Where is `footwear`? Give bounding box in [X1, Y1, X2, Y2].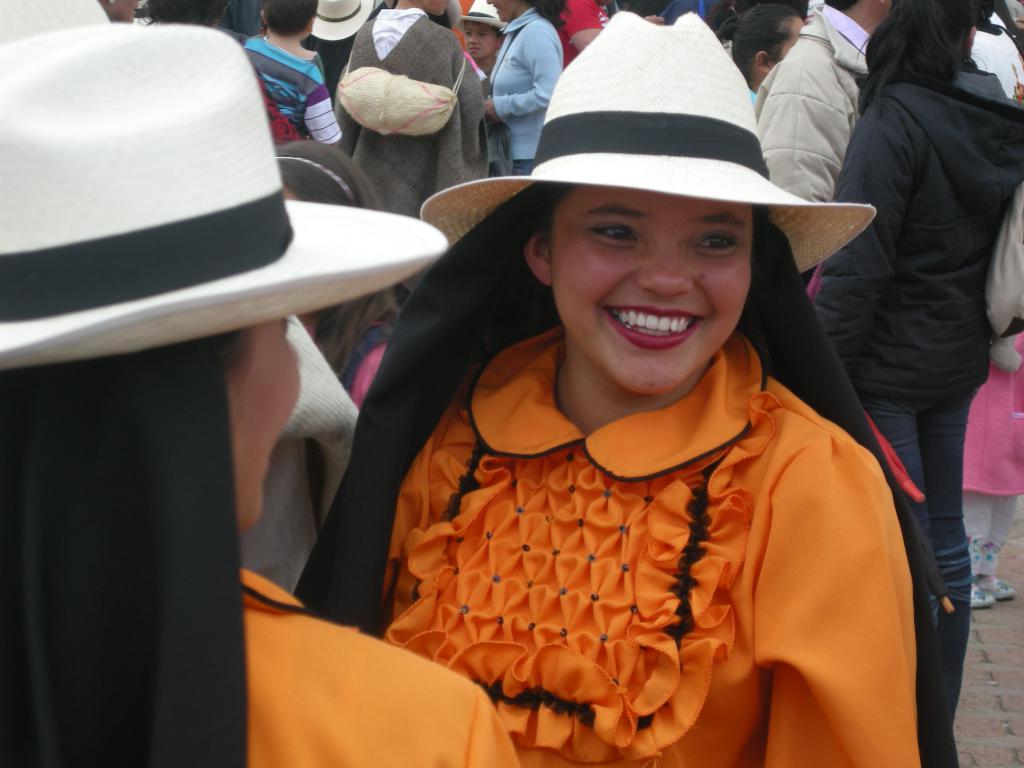
[977, 556, 1016, 601].
